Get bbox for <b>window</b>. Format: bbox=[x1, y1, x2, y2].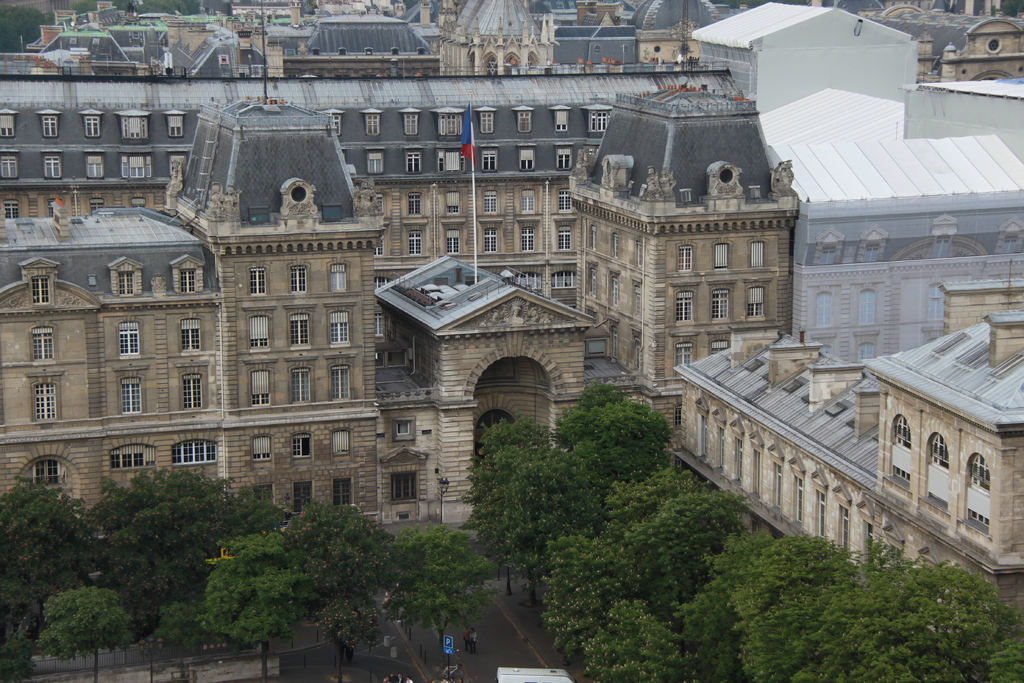
bbox=[329, 366, 349, 400].
